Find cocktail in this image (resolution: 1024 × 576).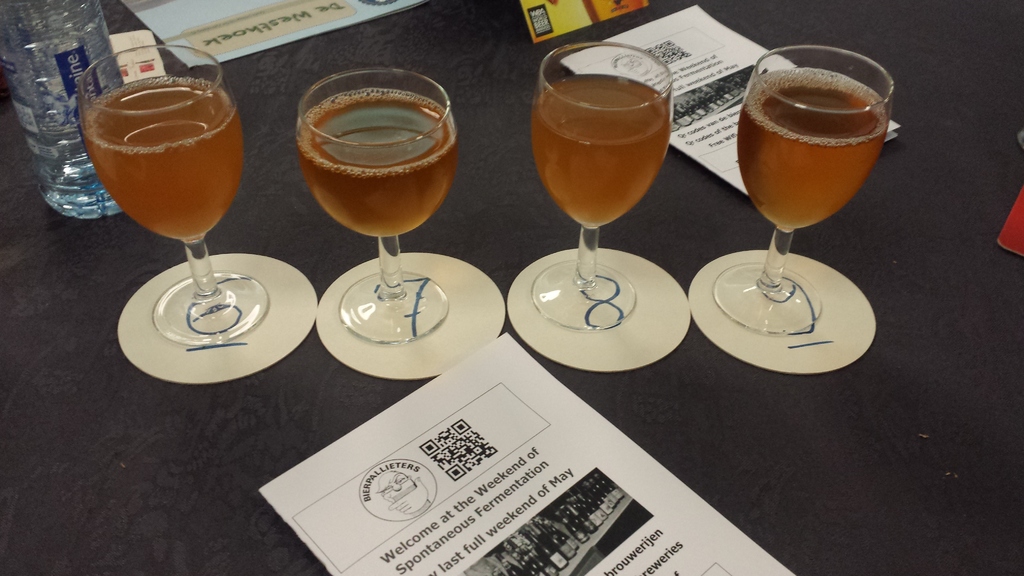
Rect(70, 39, 268, 340).
